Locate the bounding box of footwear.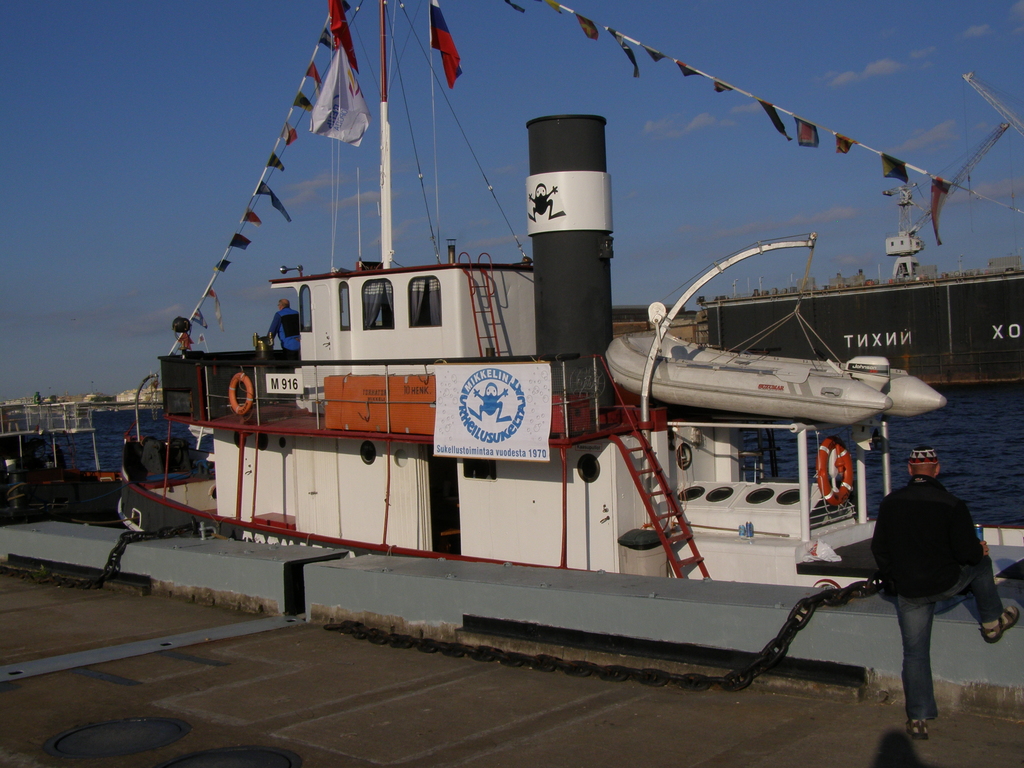
Bounding box: l=977, t=604, r=1020, b=644.
